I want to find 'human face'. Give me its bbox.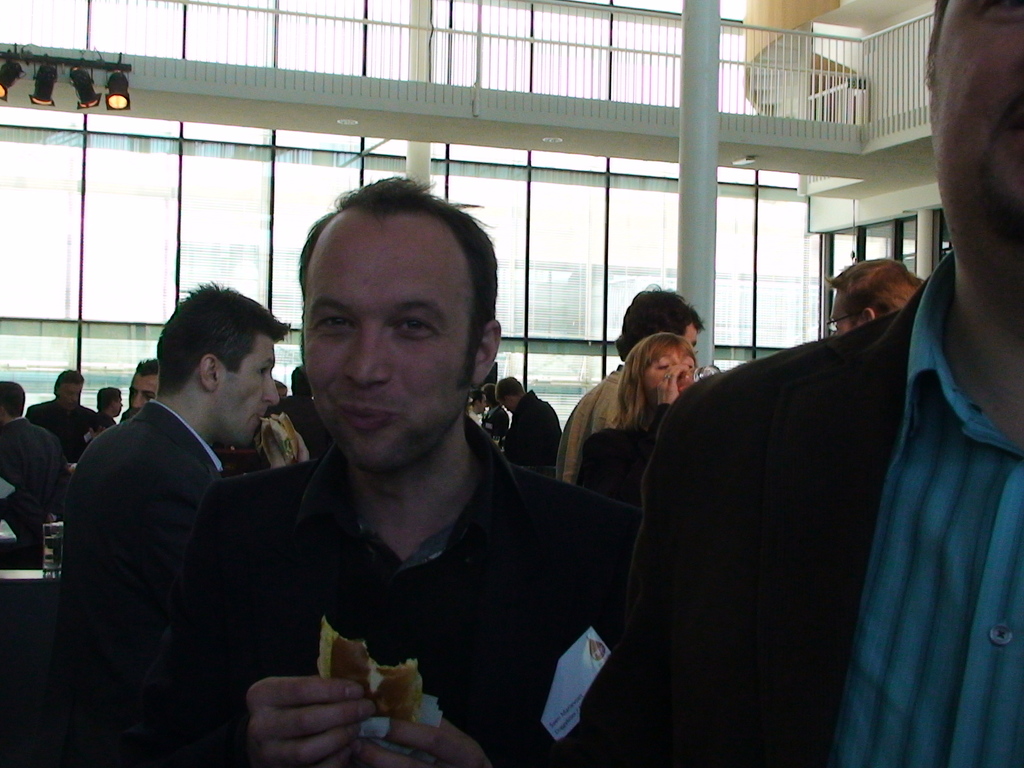
rect(303, 216, 479, 471).
